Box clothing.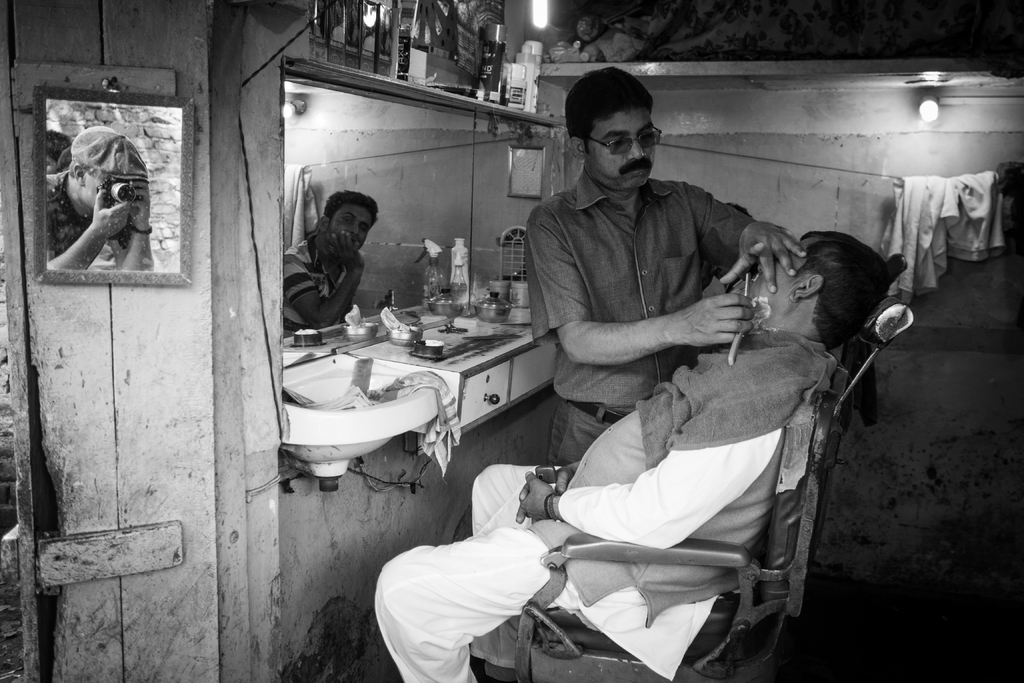
l=280, t=231, r=343, b=339.
